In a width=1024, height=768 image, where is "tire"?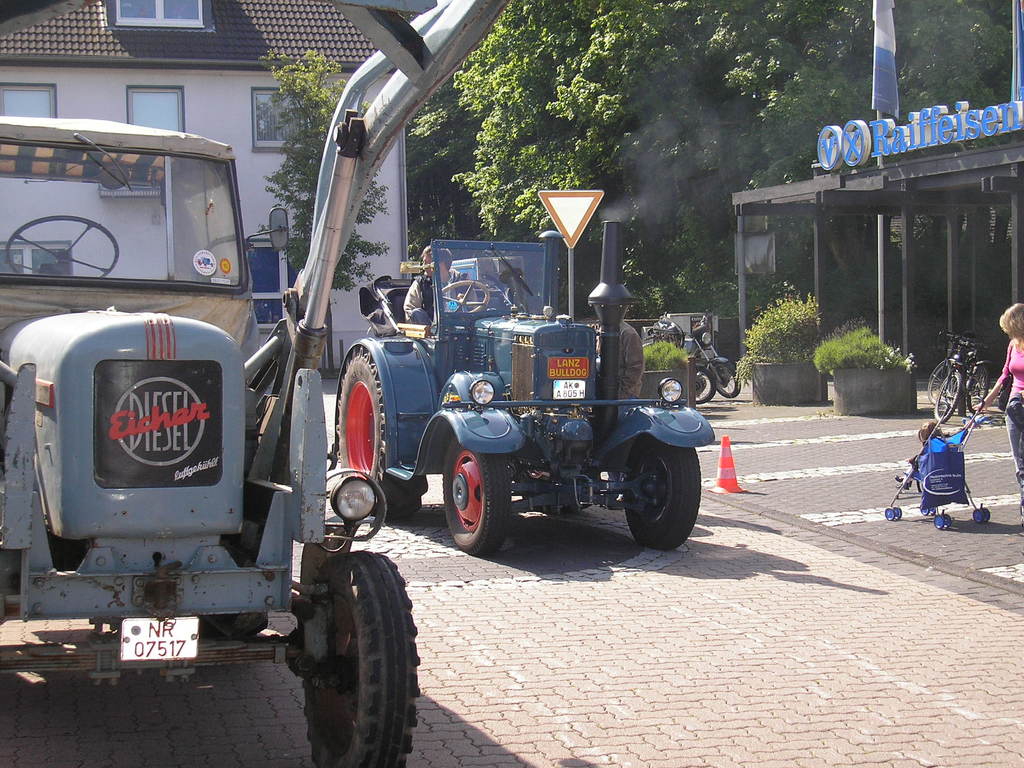
l=941, t=515, r=951, b=529.
